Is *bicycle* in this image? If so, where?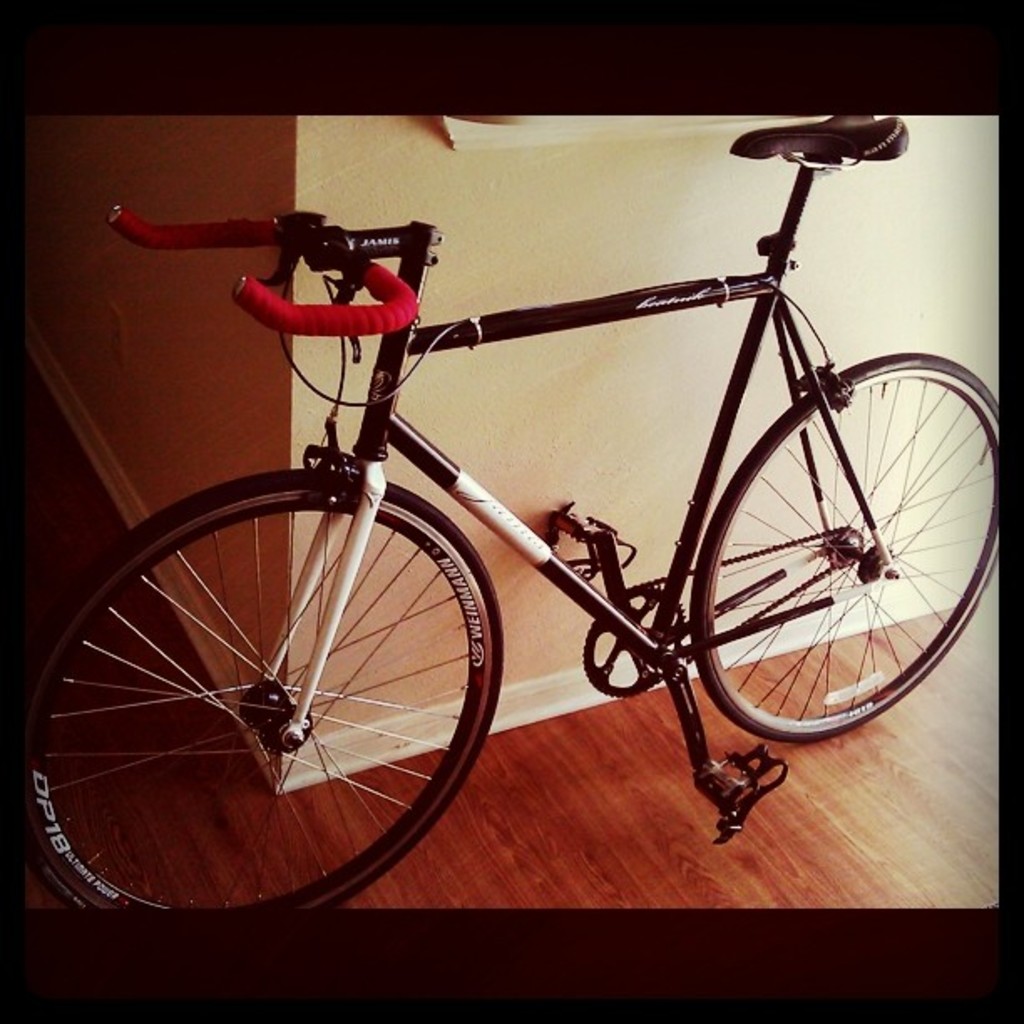
Yes, at 40,137,1022,893.
